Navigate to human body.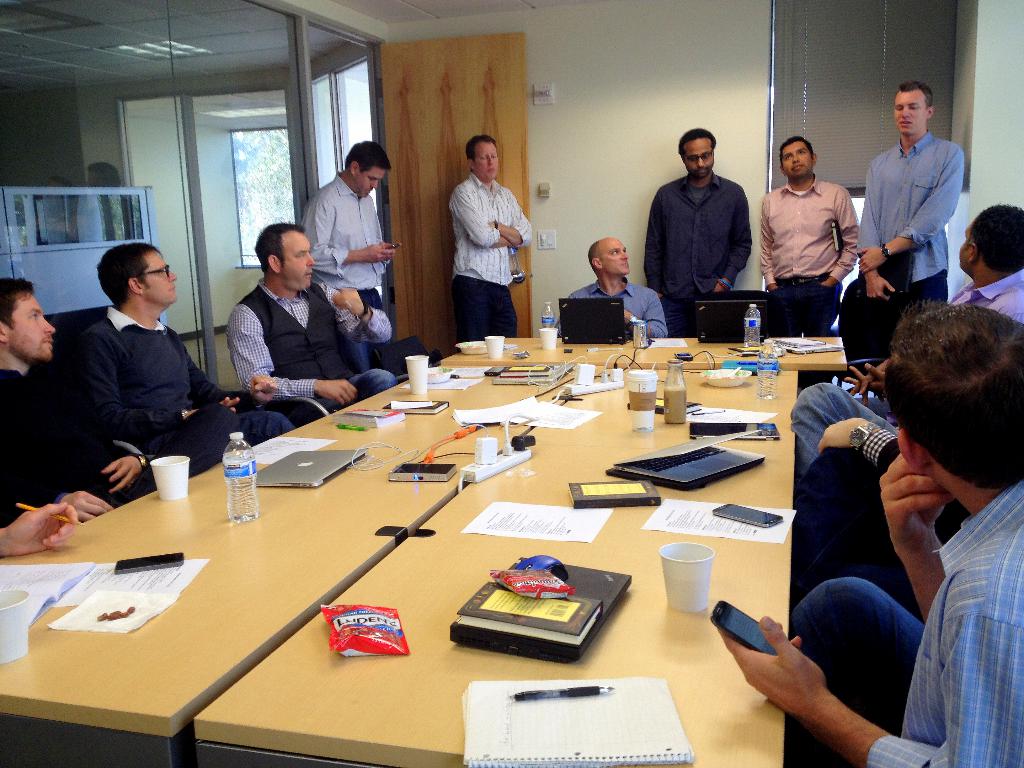
Navigation target: detection(637, 175, 752, 299).
